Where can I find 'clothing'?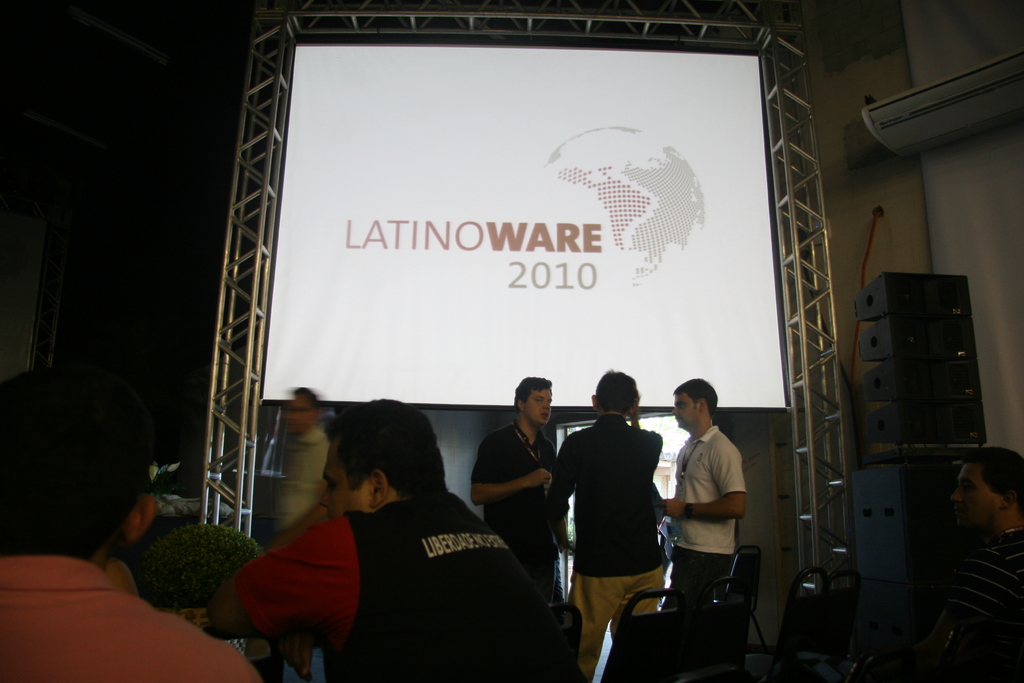
You can find it at {"left": 0, "top": 553, "right": 266, "bottom": 682}.
